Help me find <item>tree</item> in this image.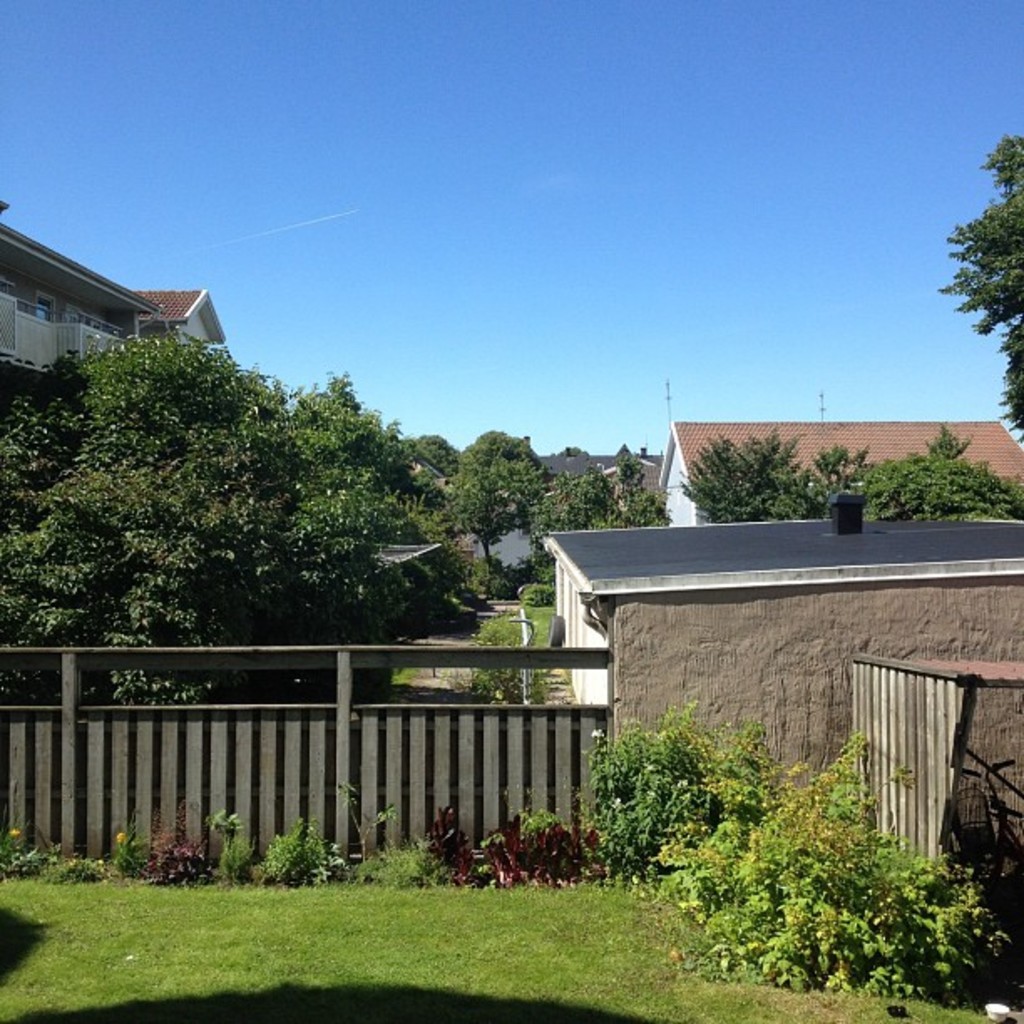
Found it: l=527, t=453, r=668, b=535.
